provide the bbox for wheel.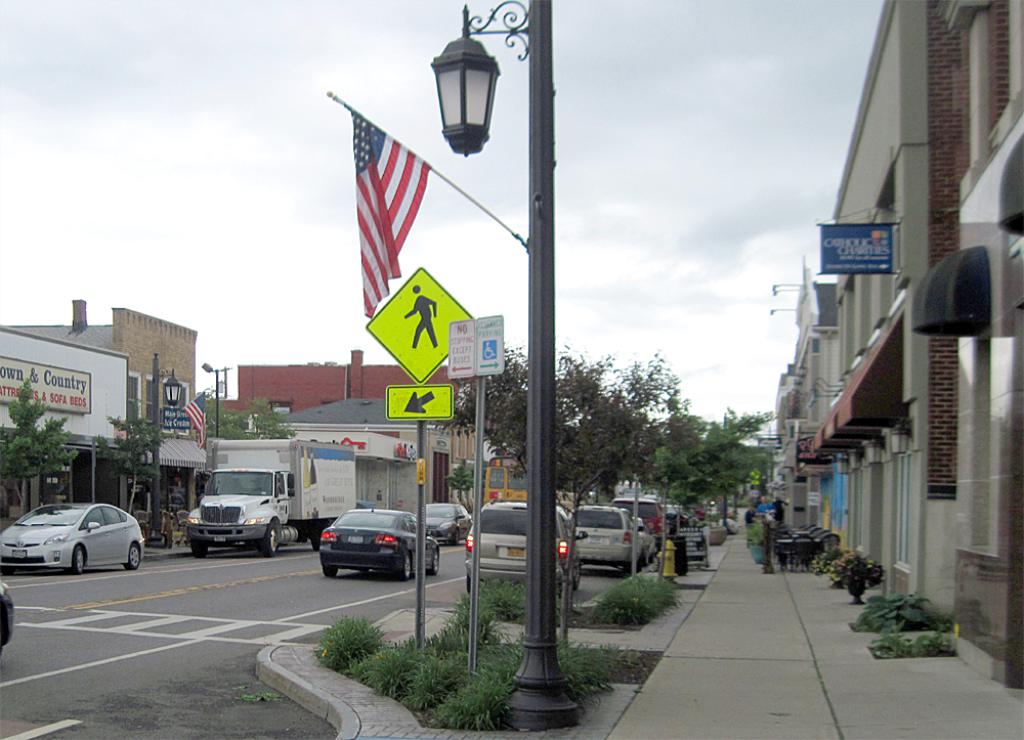
[185,538,210,557].
